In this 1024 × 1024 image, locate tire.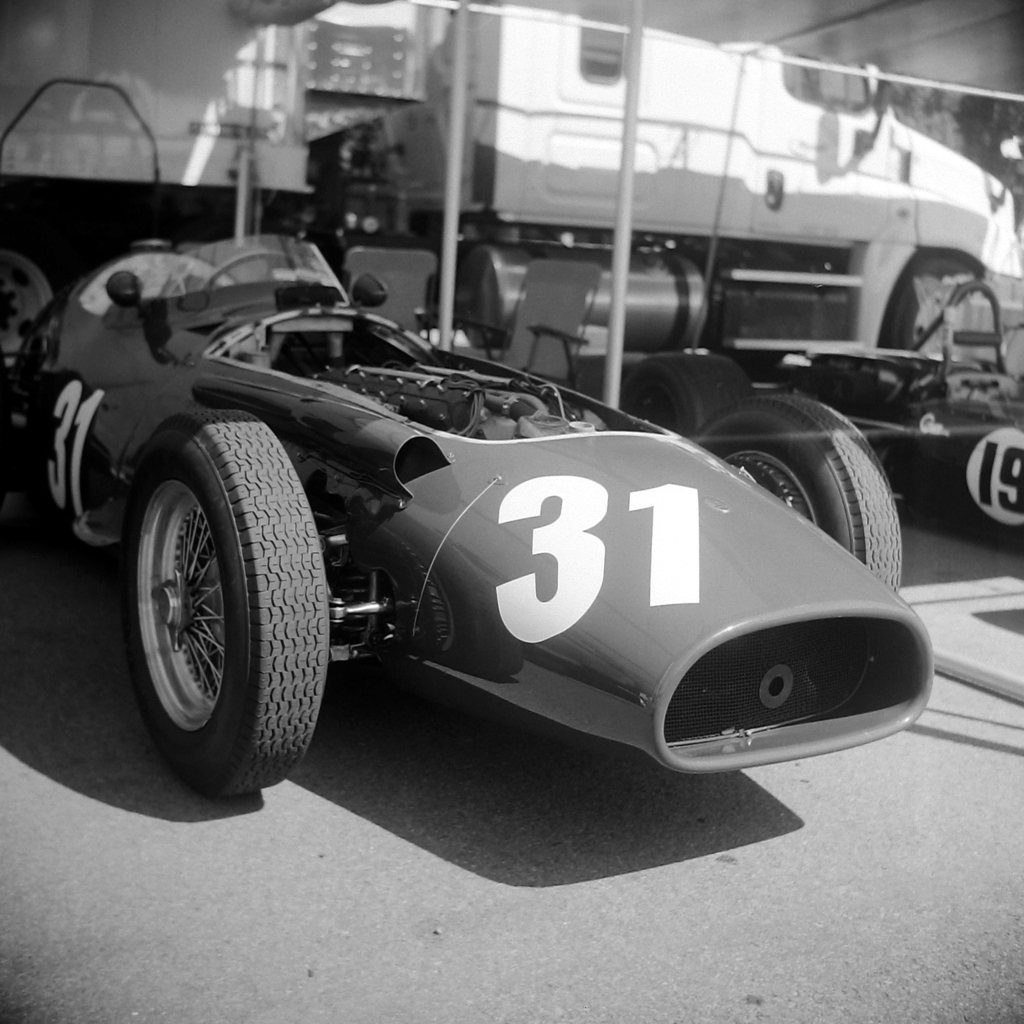
Bounding box: l=691, t=395, r=902, b=590.
